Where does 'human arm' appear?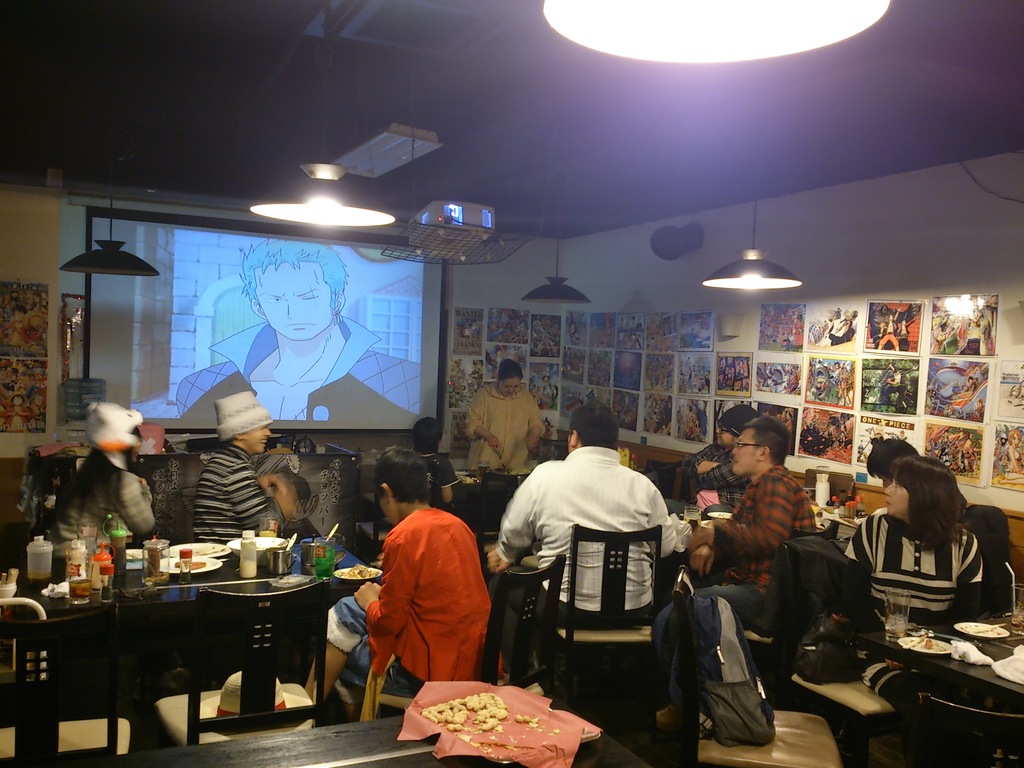
Appears at crop(840, 513, 932, 637).
